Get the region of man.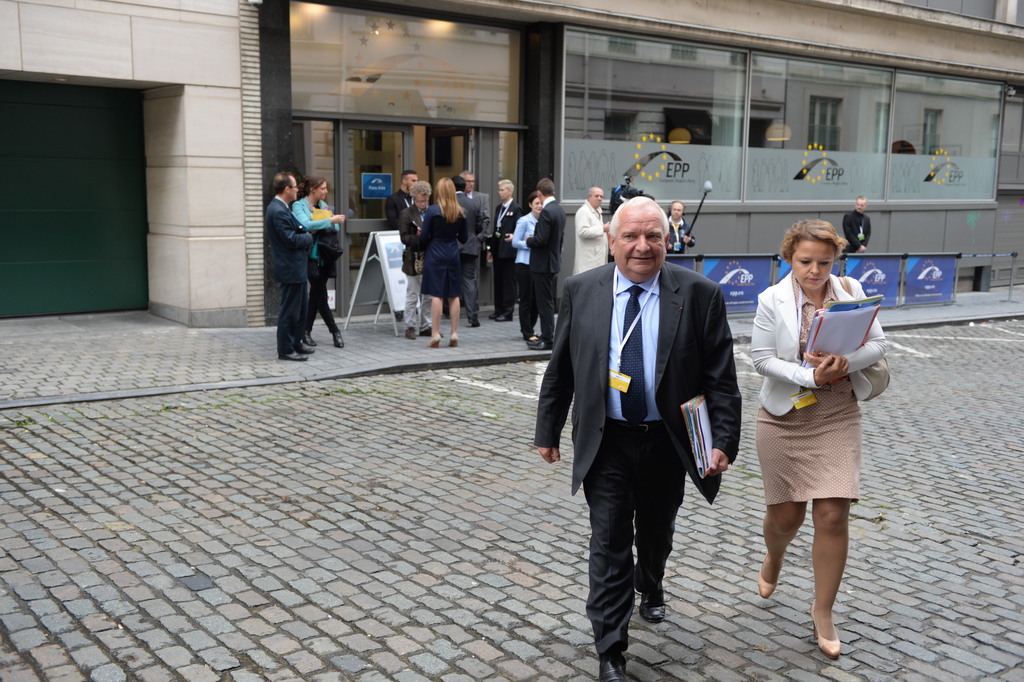
left=520, top=167, right=567, bottom=356.
